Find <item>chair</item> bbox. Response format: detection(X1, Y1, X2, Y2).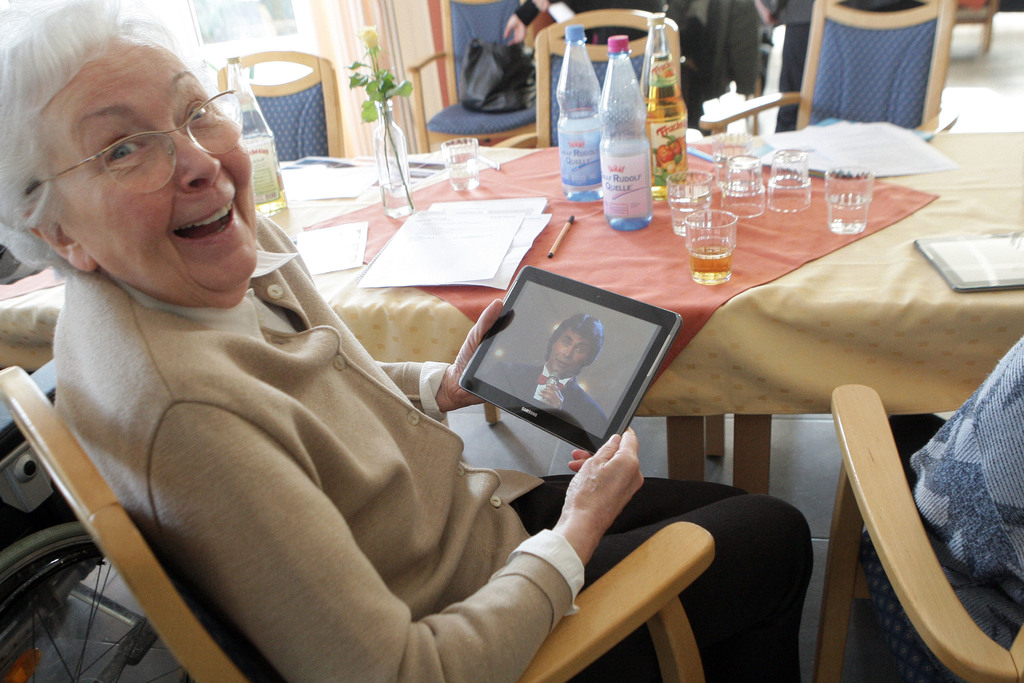
detection(214, 49, 346, 159).
